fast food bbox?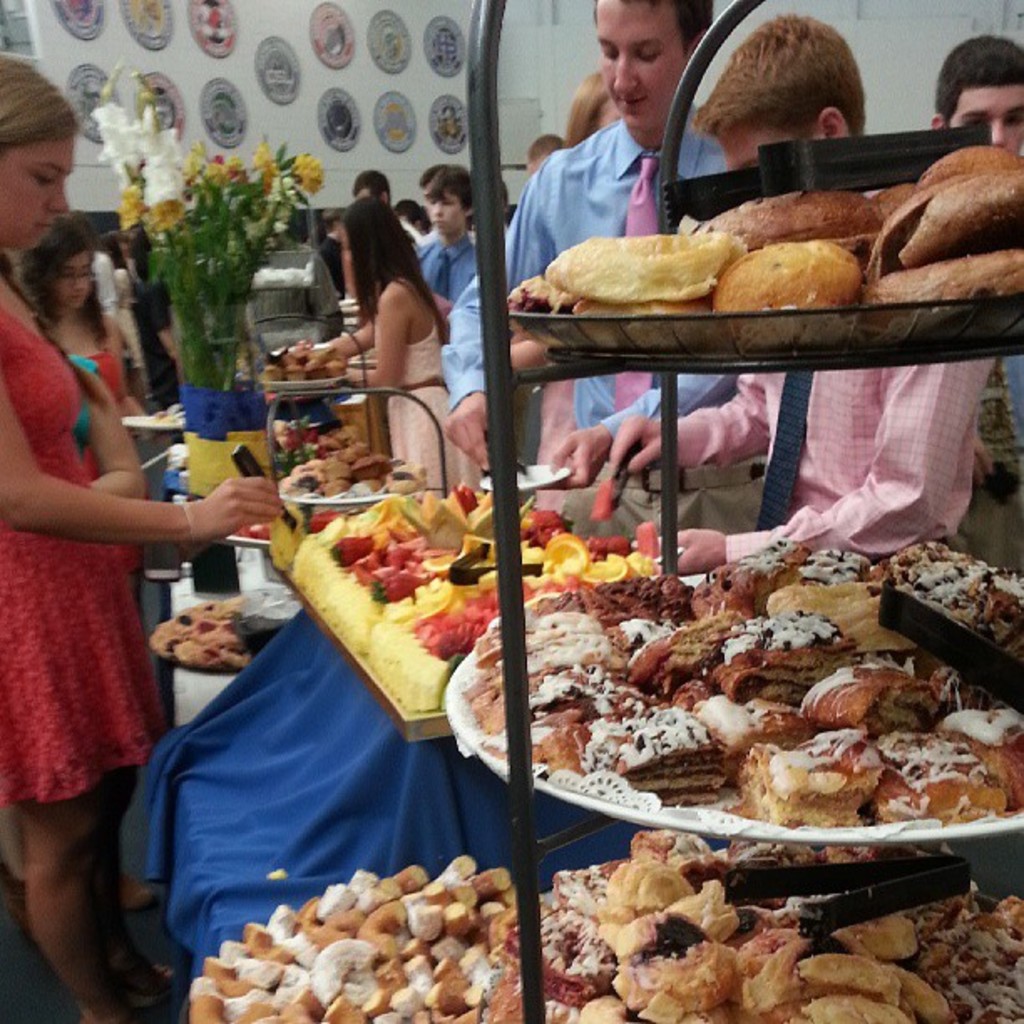
x1=922 y1=887 x2=1022 y2=1022
